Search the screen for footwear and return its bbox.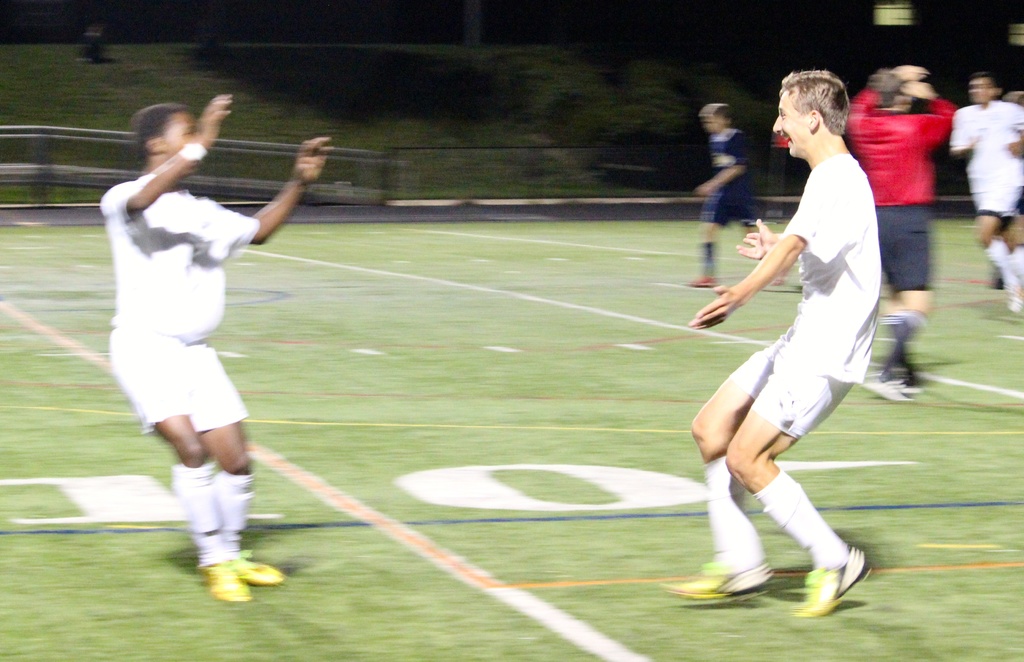
Found: [810, 546, 871, 614].
